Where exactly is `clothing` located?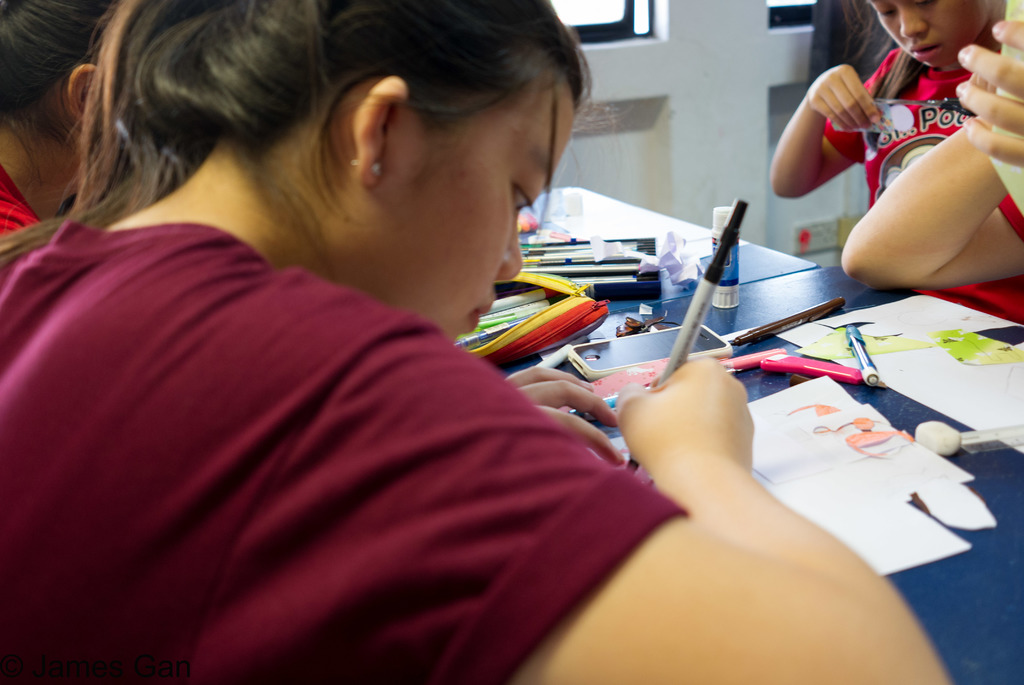
Its bounding box is 814, 26, 1023, 332.
